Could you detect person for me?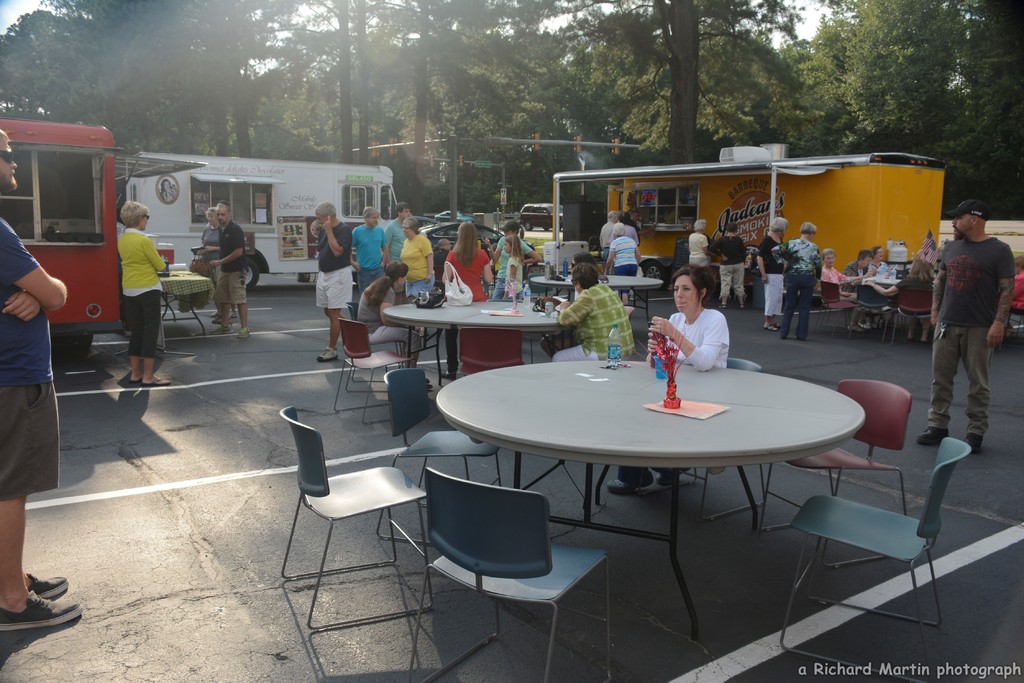
Detection result: Rect(550, 257, 639, 362).
